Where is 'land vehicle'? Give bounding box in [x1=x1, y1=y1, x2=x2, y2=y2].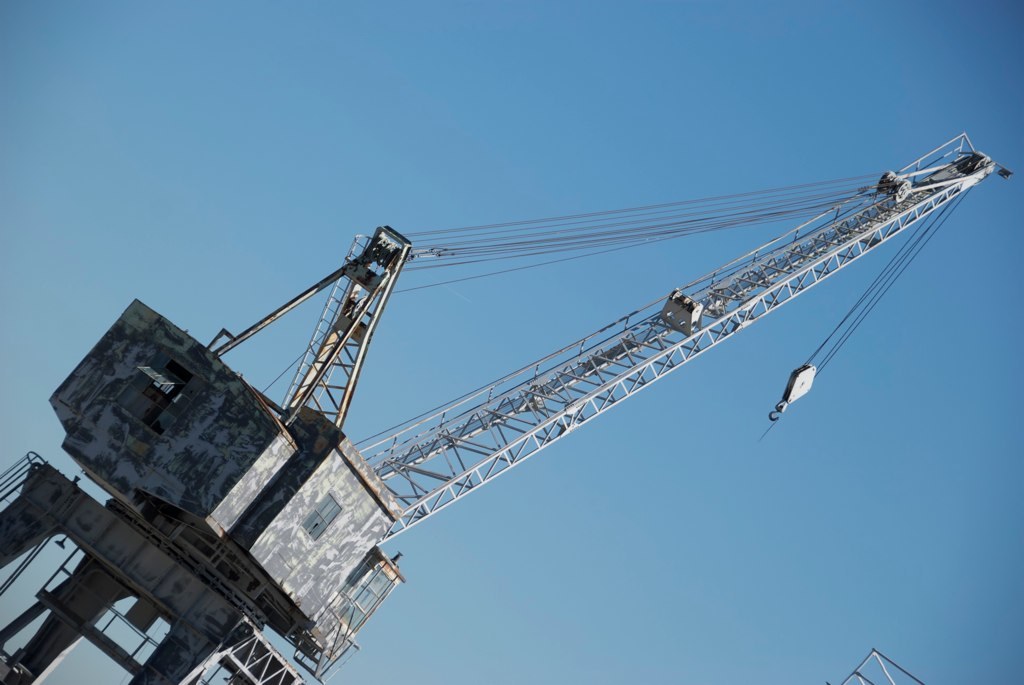
[x1=0, y1=170, x2=1019, y2=684].
